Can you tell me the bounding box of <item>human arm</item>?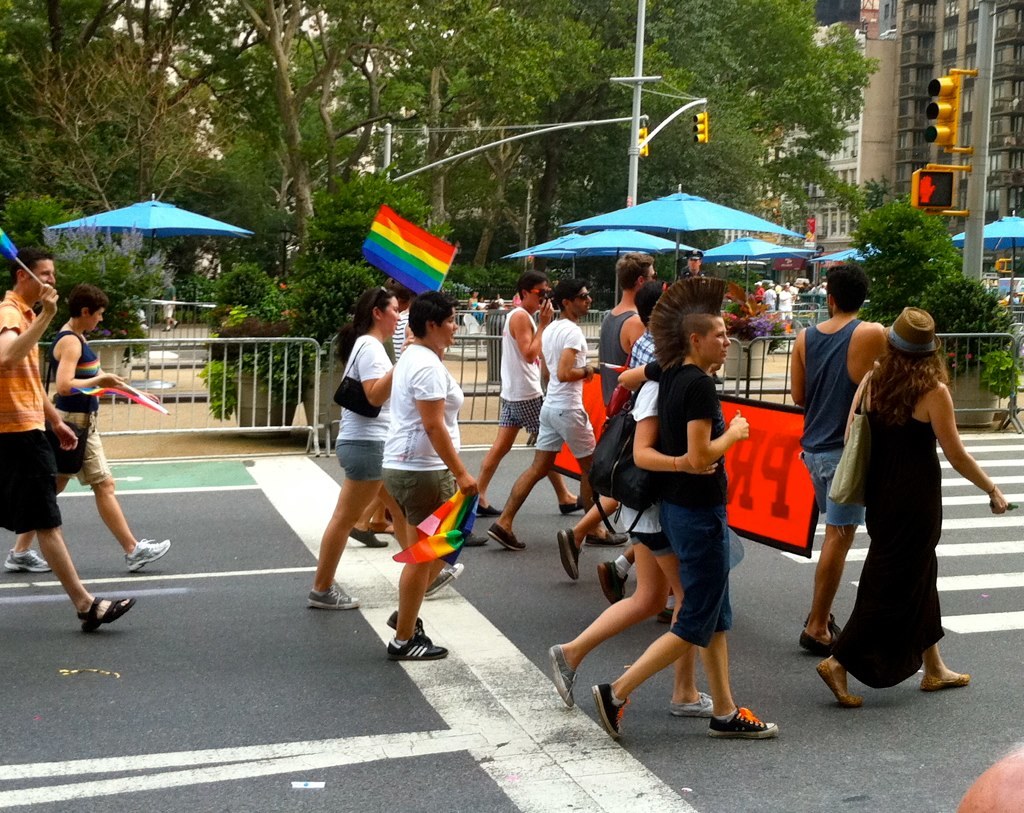
<bbox>631, 374, 690, 473</bbox>.
